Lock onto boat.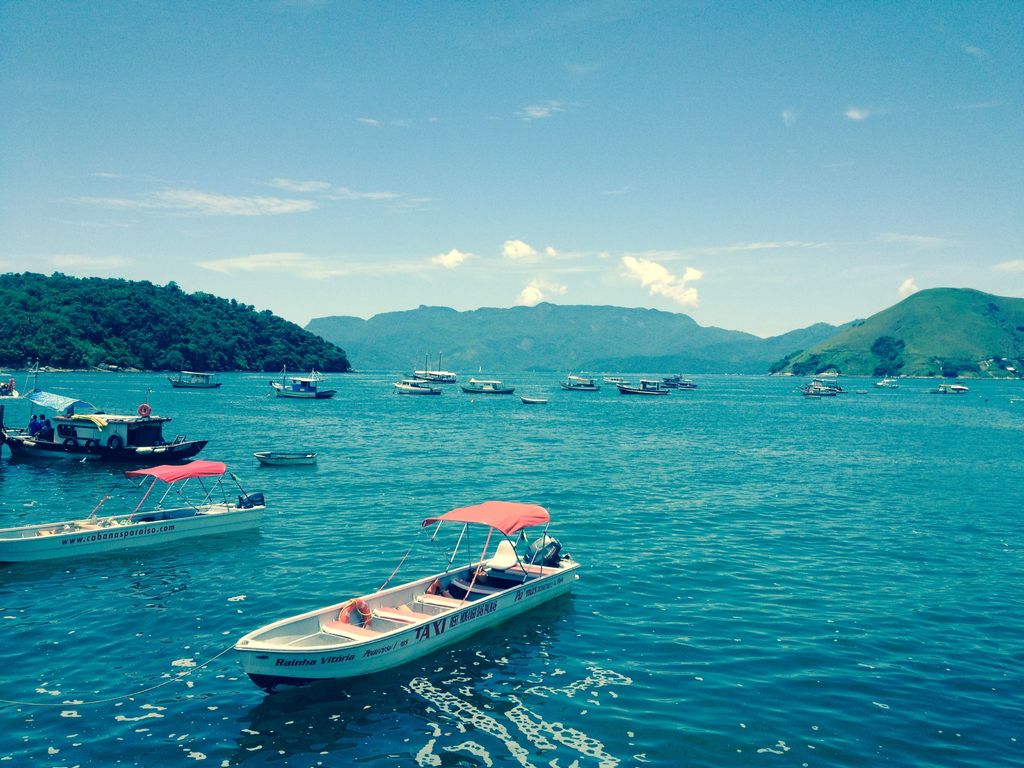
Locked: x1=460 y1=374 x2=515 y2=393.
